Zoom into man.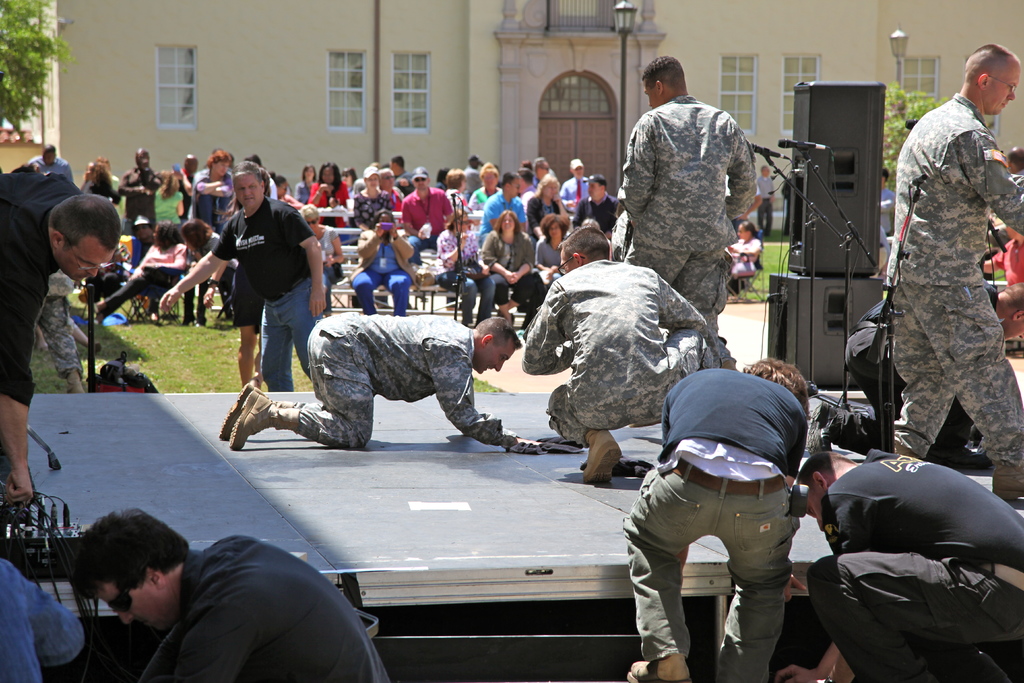
Zoom target: (x1=777, y1=448, x2=1023, y2=682).
